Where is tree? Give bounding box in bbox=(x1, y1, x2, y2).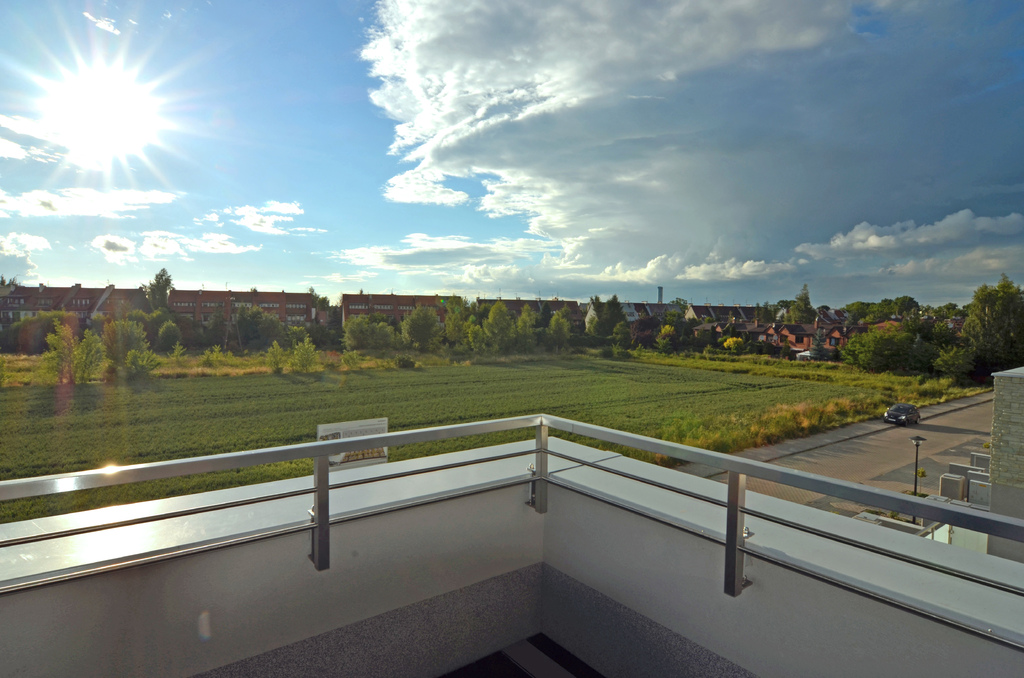
bbox=(598, 291, 636, 355).
